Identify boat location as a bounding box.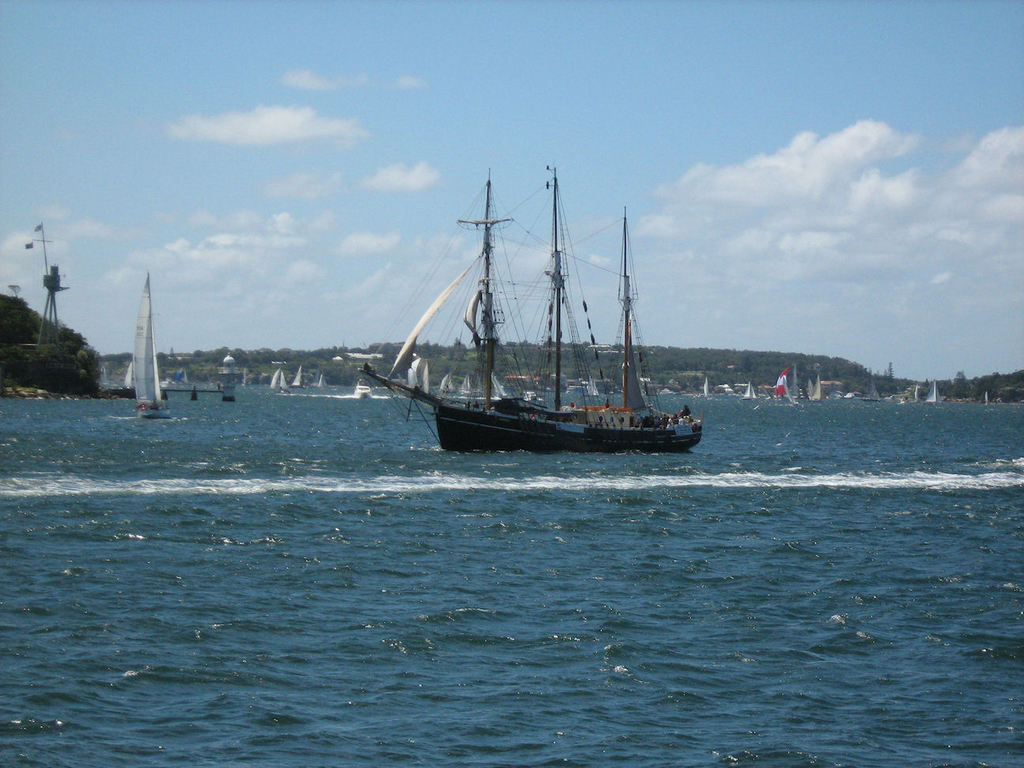
x1=982, y1=393, x2=992, y2=405.
